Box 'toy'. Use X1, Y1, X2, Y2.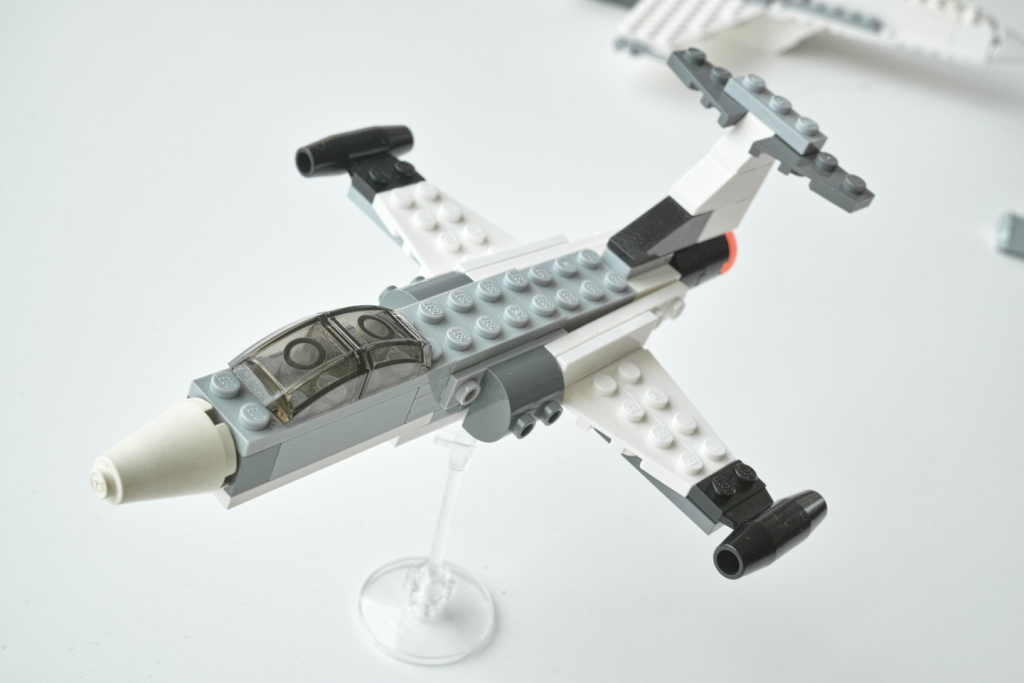
77, 42, 868, 603.
